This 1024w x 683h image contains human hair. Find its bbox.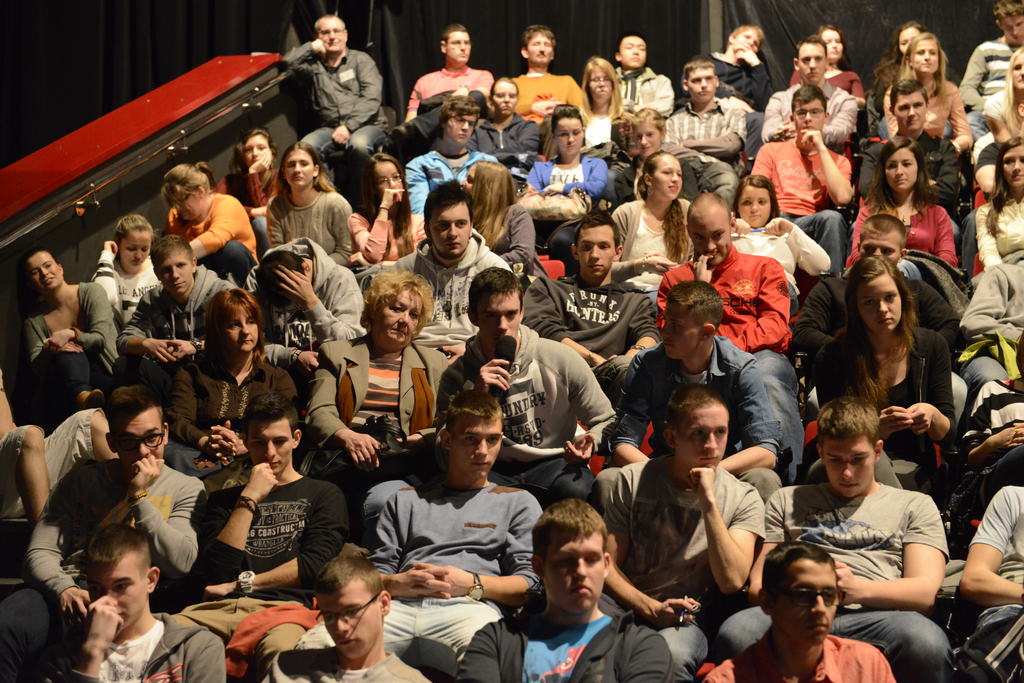
985,134,1023,239.
